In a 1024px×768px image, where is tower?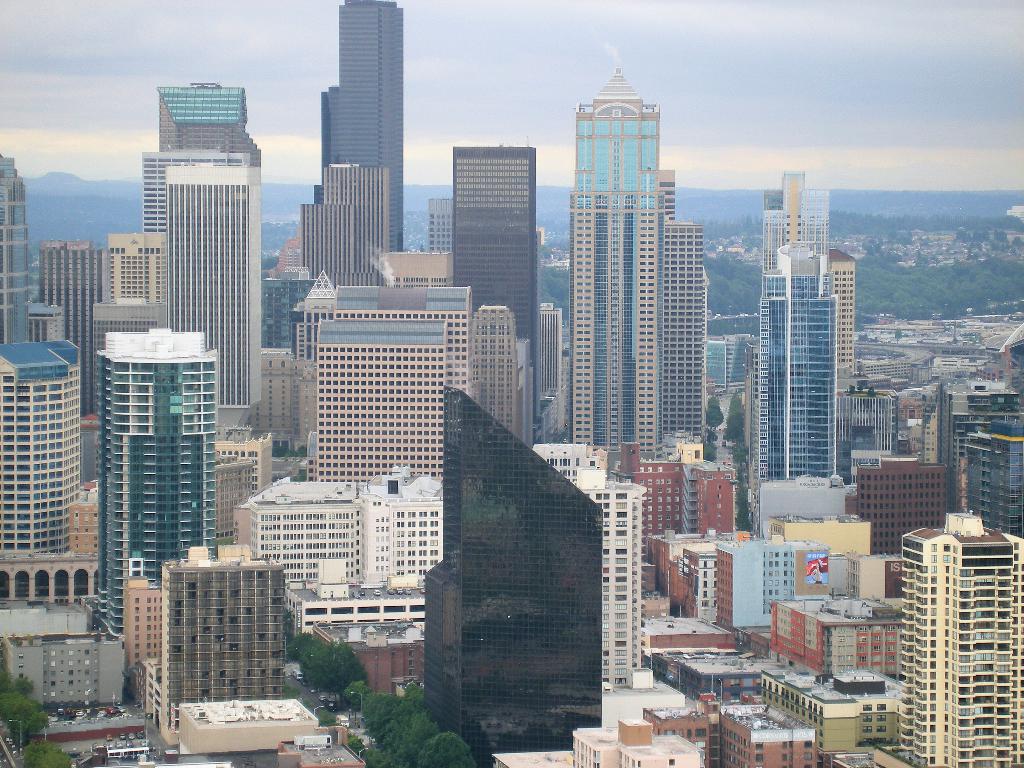
451, 143, 542, 434.
